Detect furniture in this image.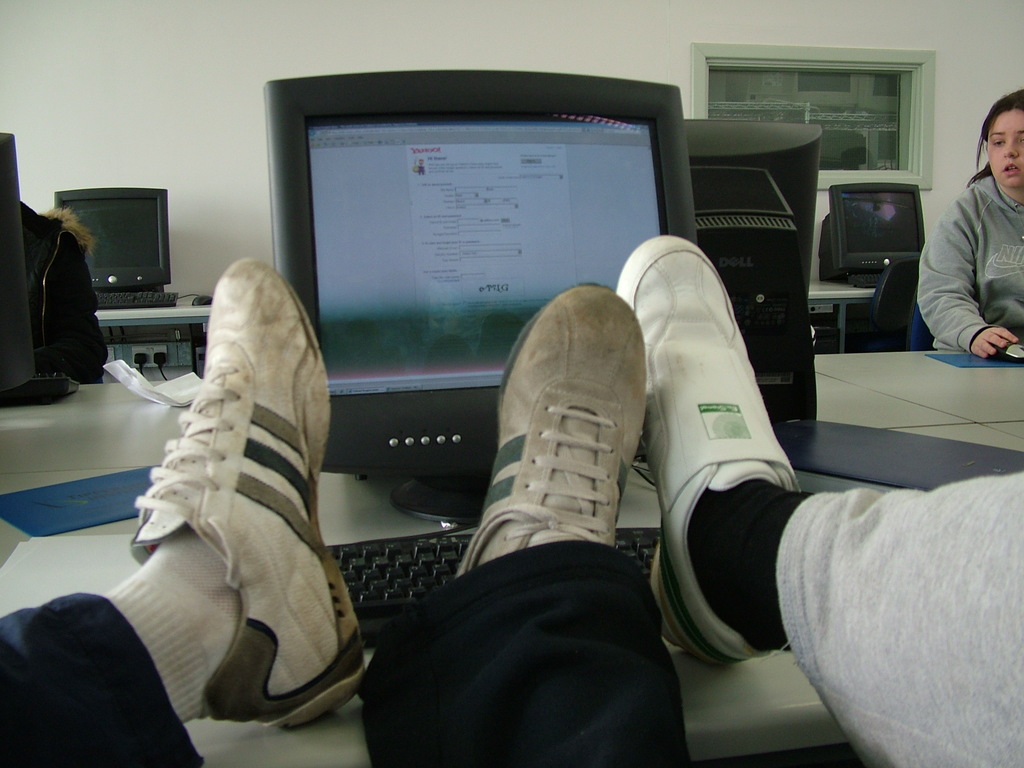
Detection: 0:349:1023:767.
